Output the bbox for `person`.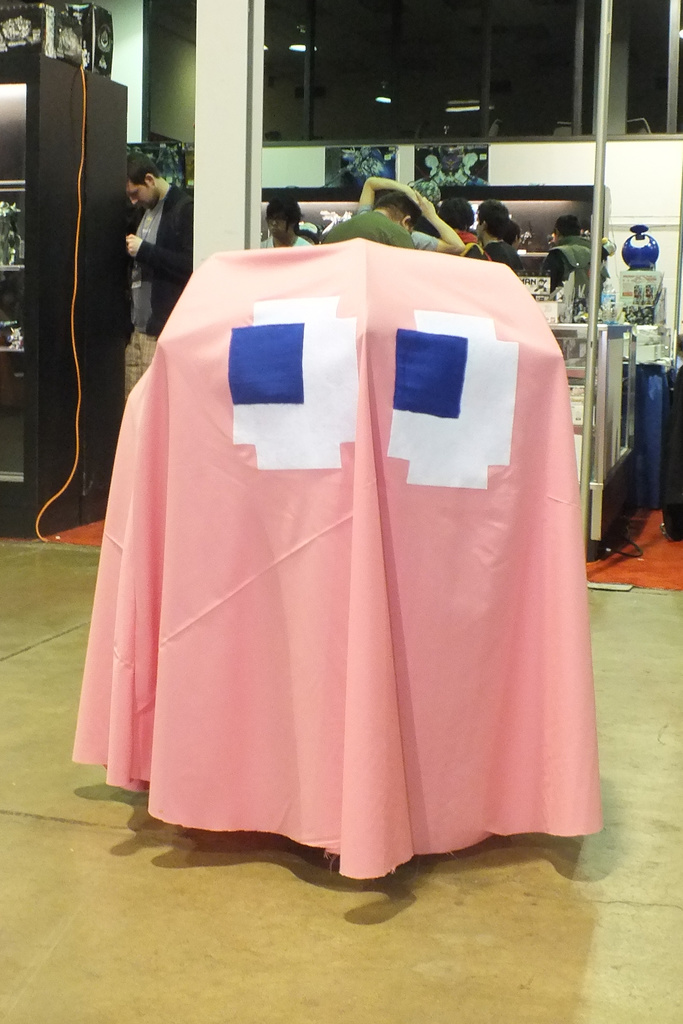
(260,191,315,245).
